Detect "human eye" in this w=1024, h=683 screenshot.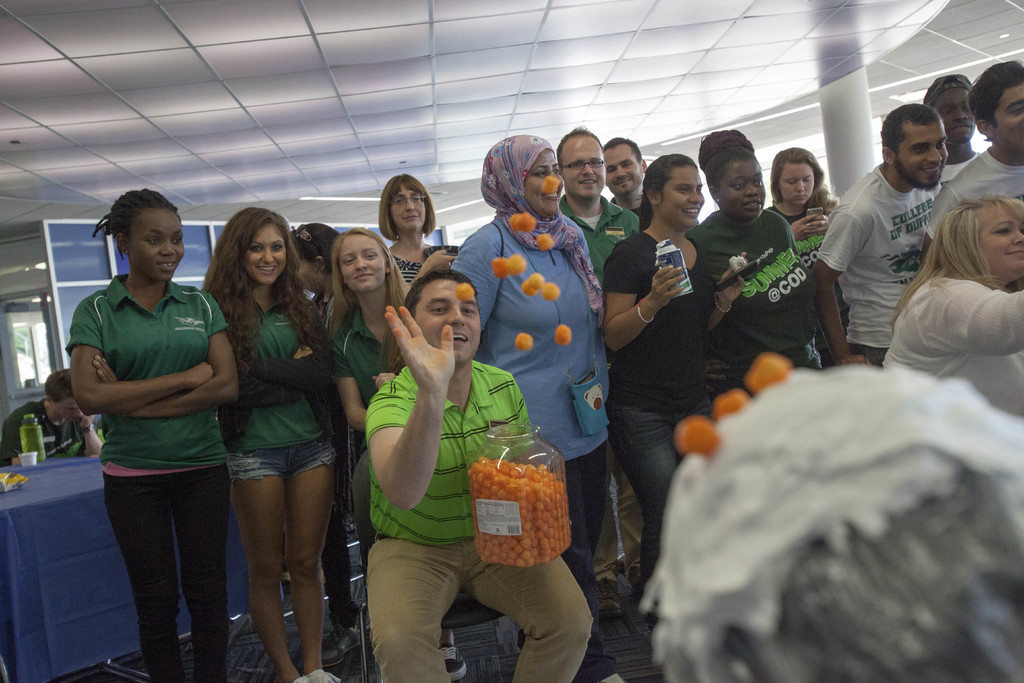
Detection: [x1=248, y1=238, x2=262, y2=257].
